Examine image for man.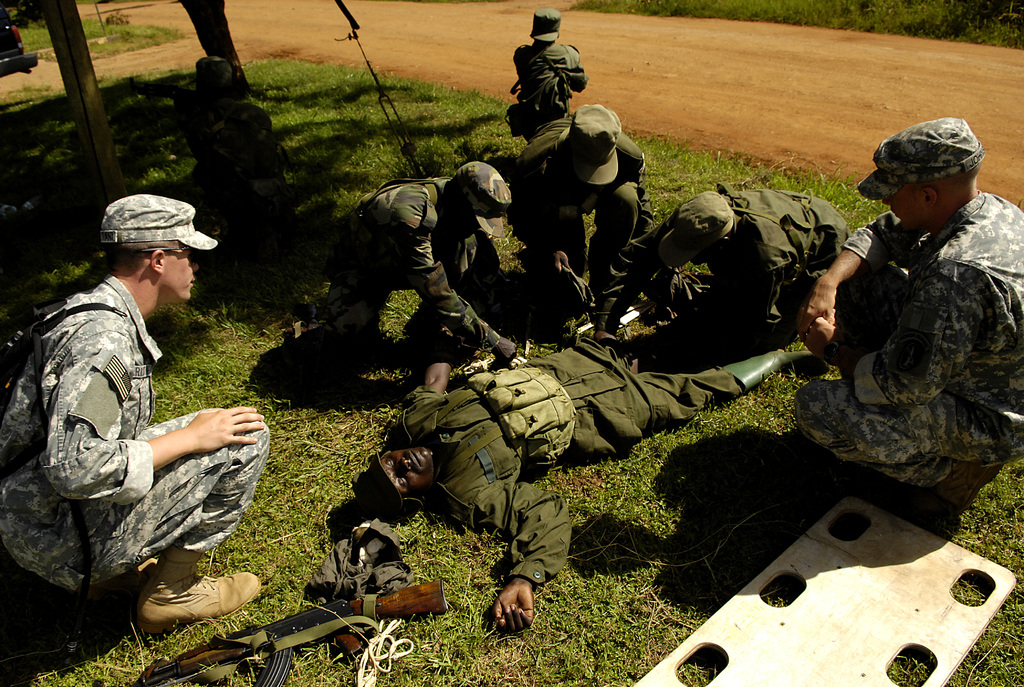
Examination result: {"x1": 797, "y1": 119, "x2": 1023, "y2": 535}.
